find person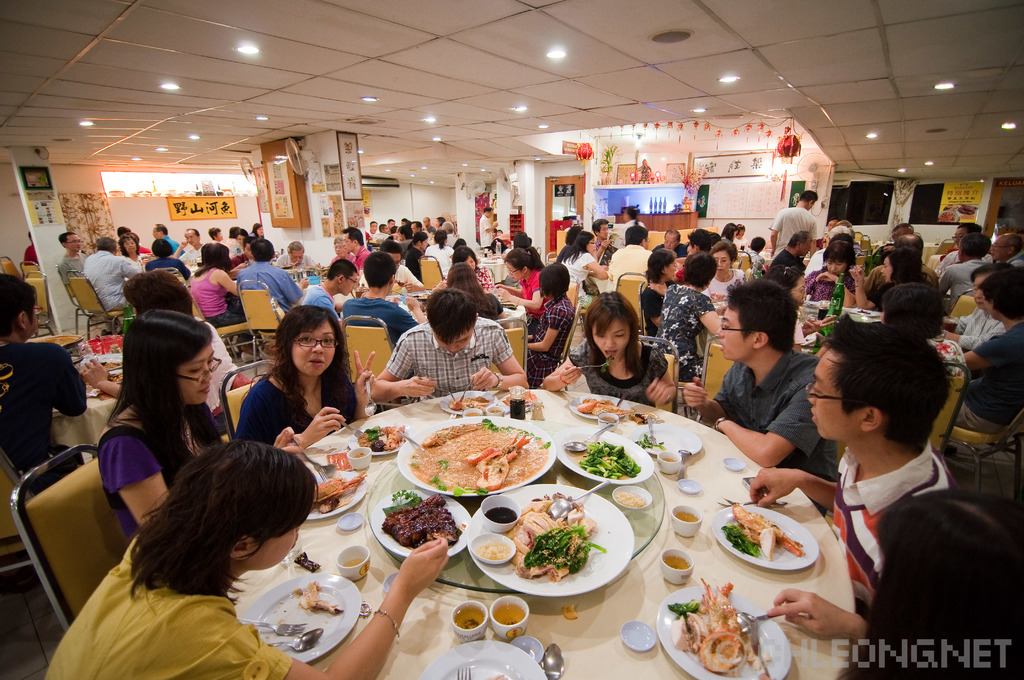
bbox=[371, 291, 528, 406]
